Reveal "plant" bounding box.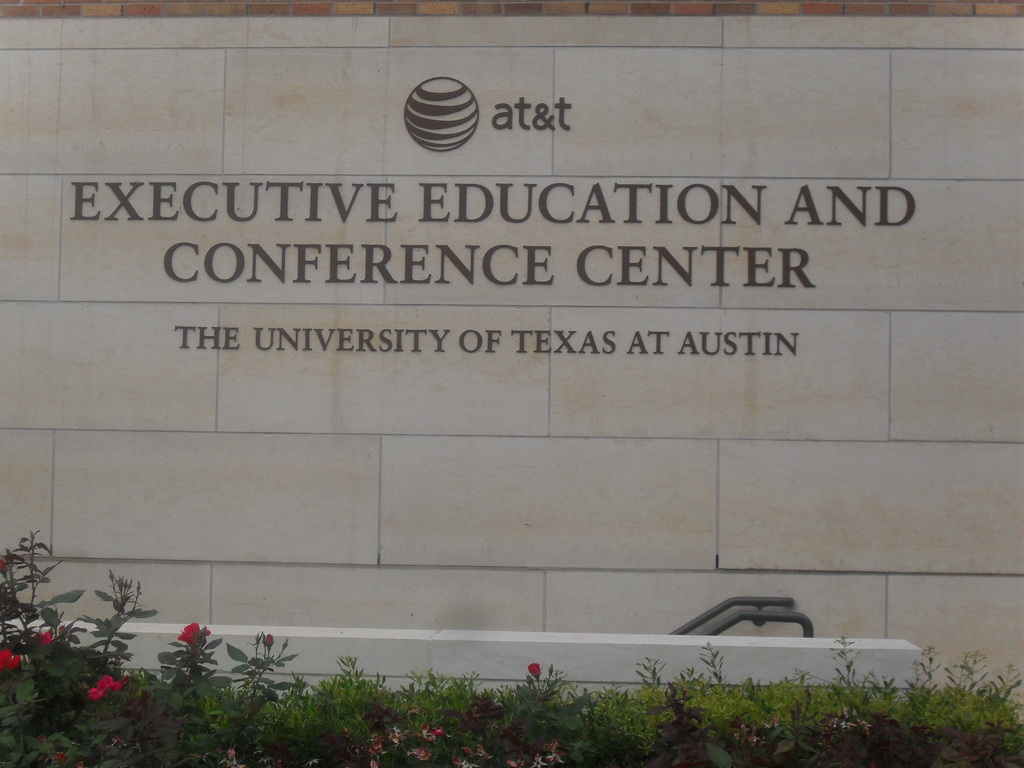
Revealed: {"left": 335, "top": 646, "right": 401, "bottom": 745}.
